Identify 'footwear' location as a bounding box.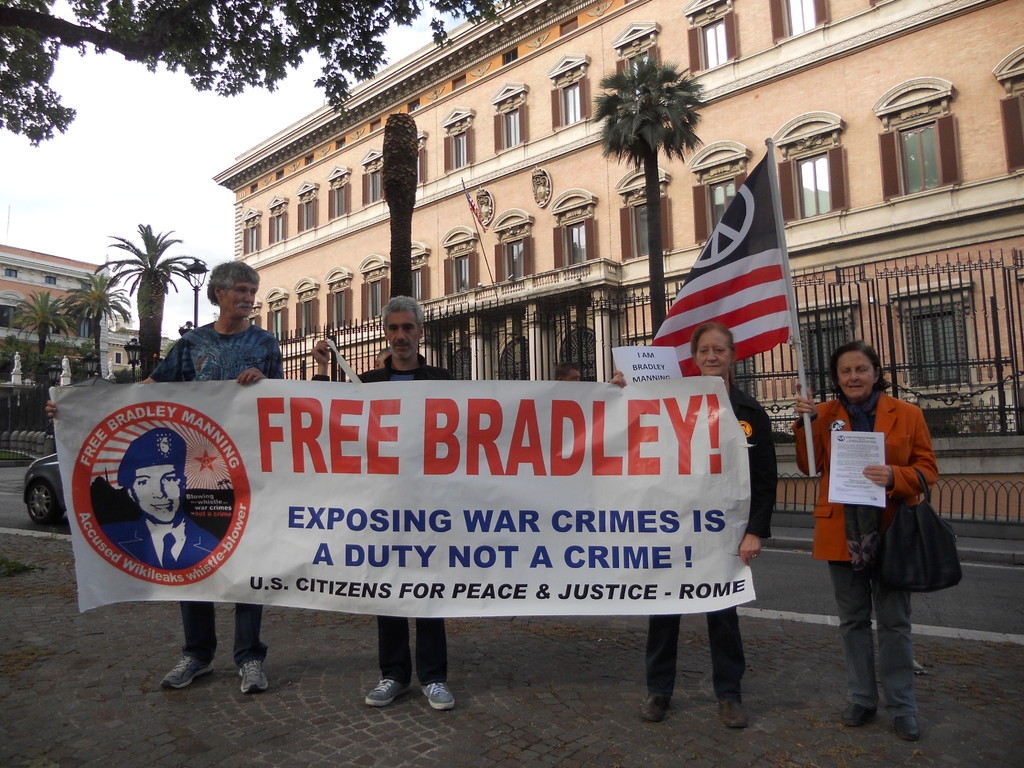
[236,657,271,693].
